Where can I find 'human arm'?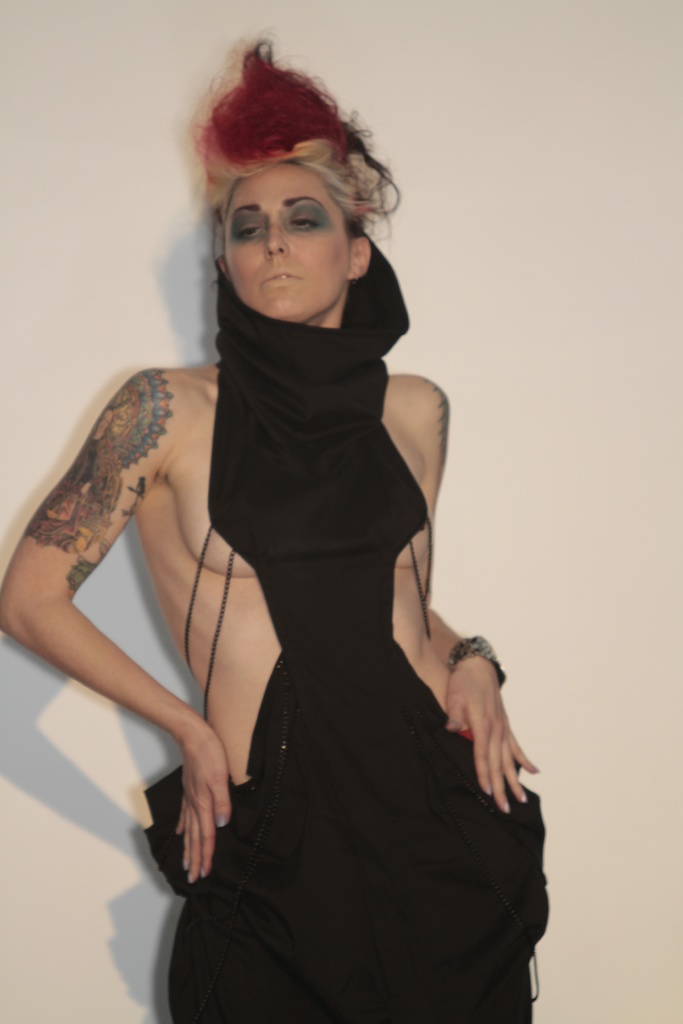
You can find it at <box>17,368,330,865</box>.
